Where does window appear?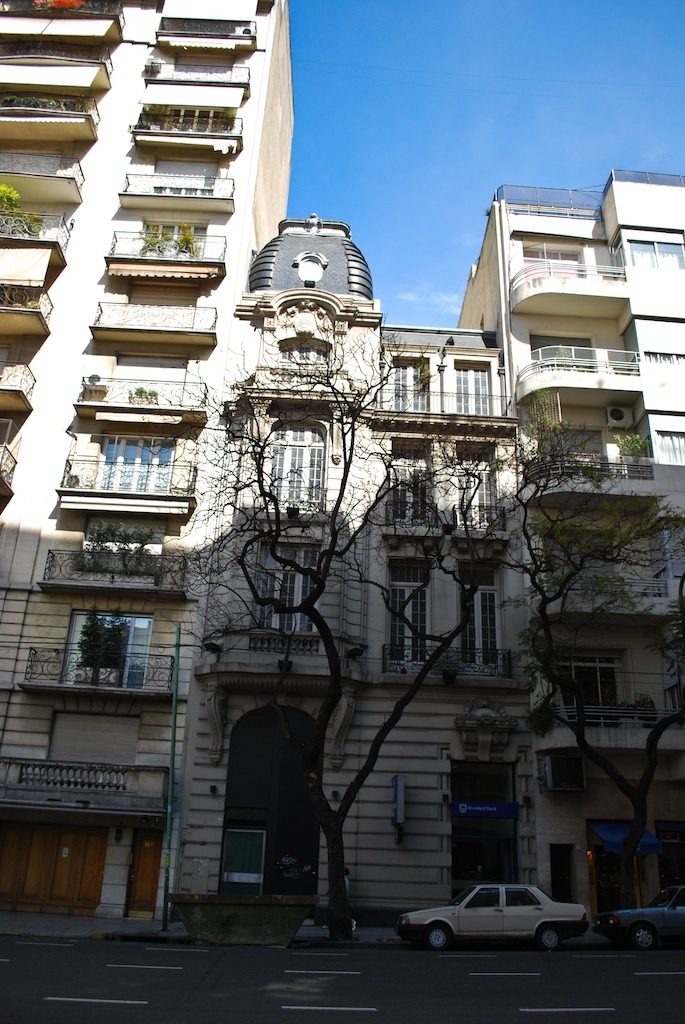
Appears at select_region(647, 352, 684, 362).
